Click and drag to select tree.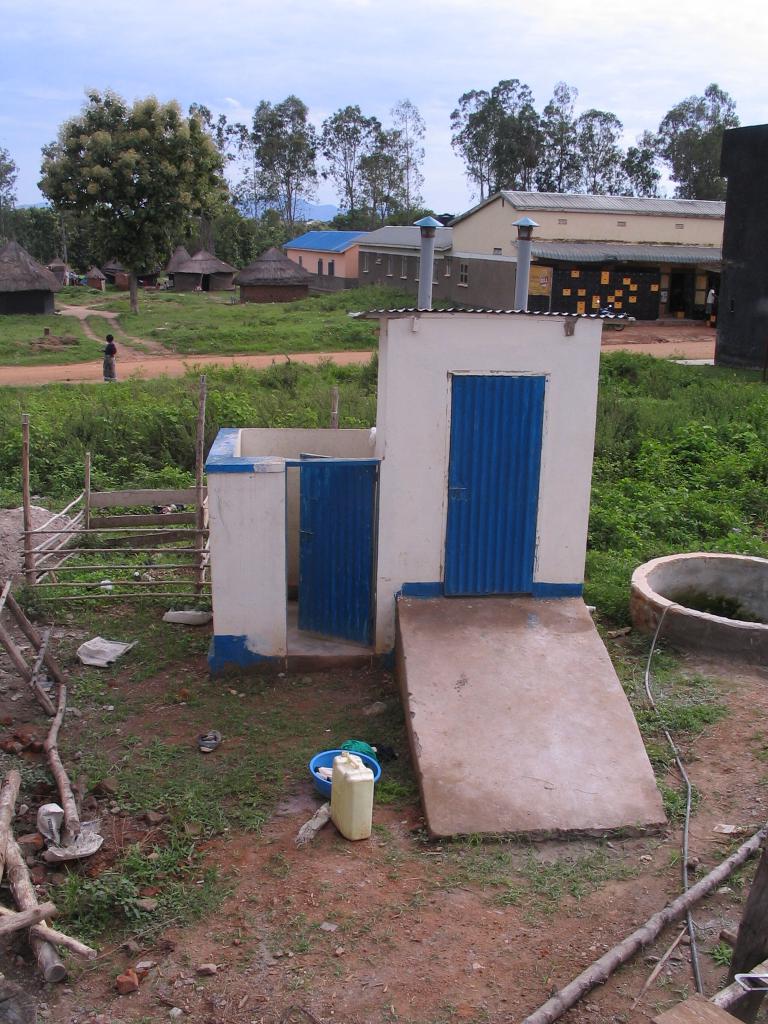
Selection: 457, 76, 543, 198.
